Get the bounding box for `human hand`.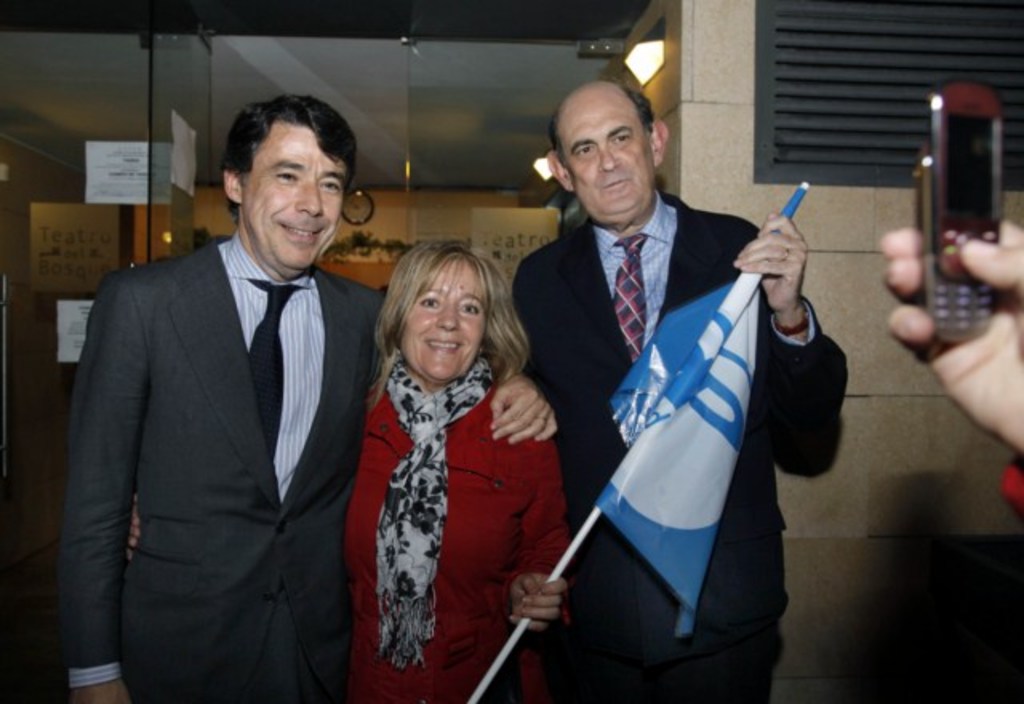
875, 214, 1022, 456.
